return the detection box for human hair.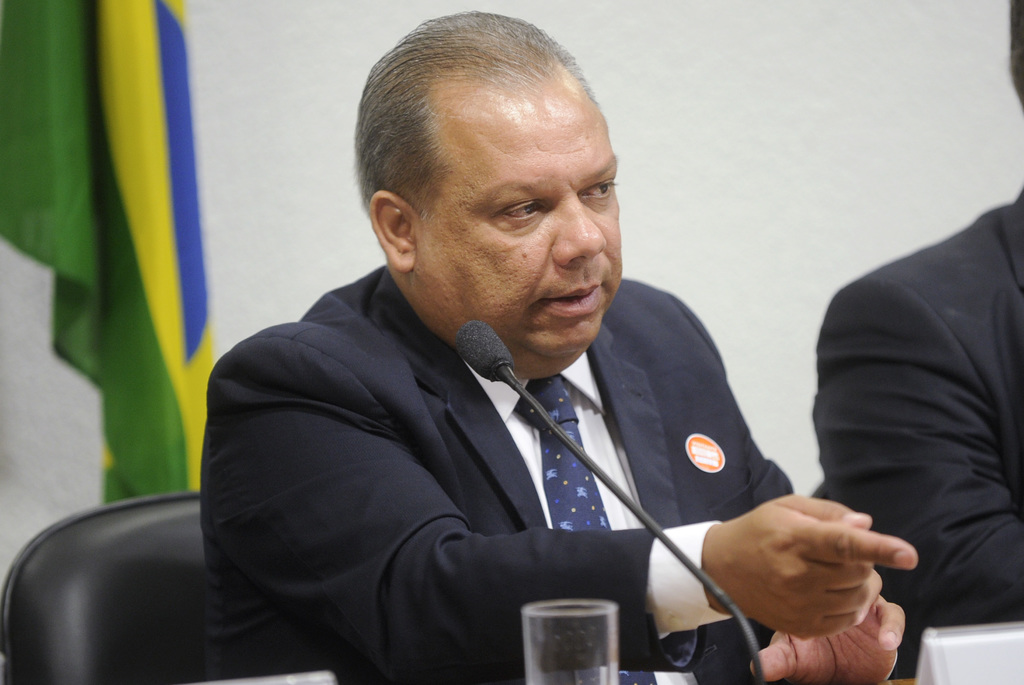
select_region(371, 0, 627, 293).
